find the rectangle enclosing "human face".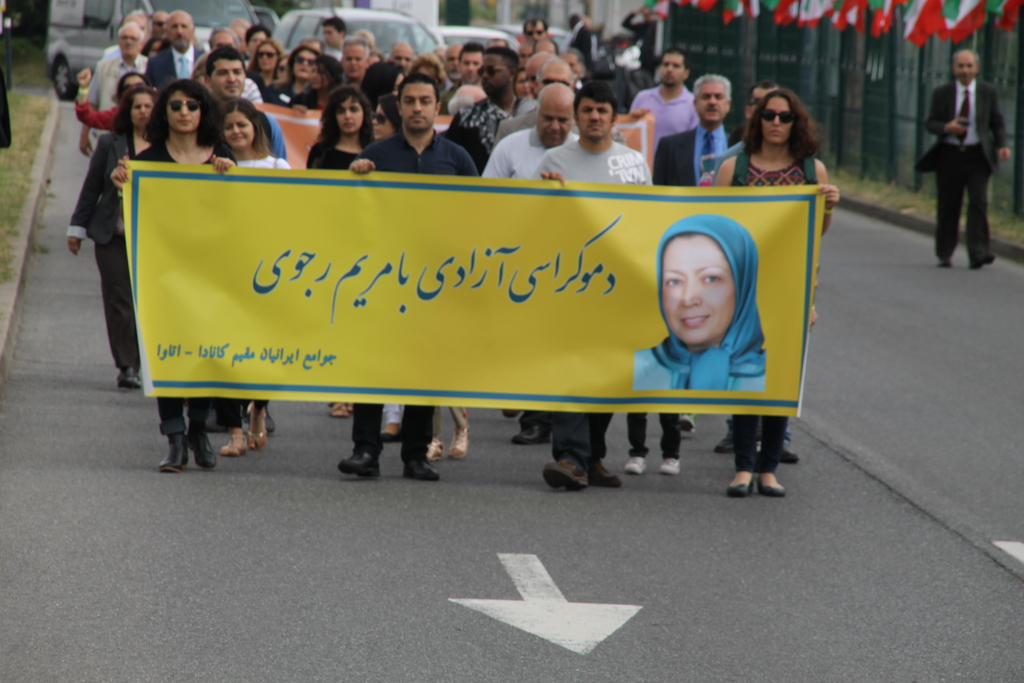
950/52/980/83.
